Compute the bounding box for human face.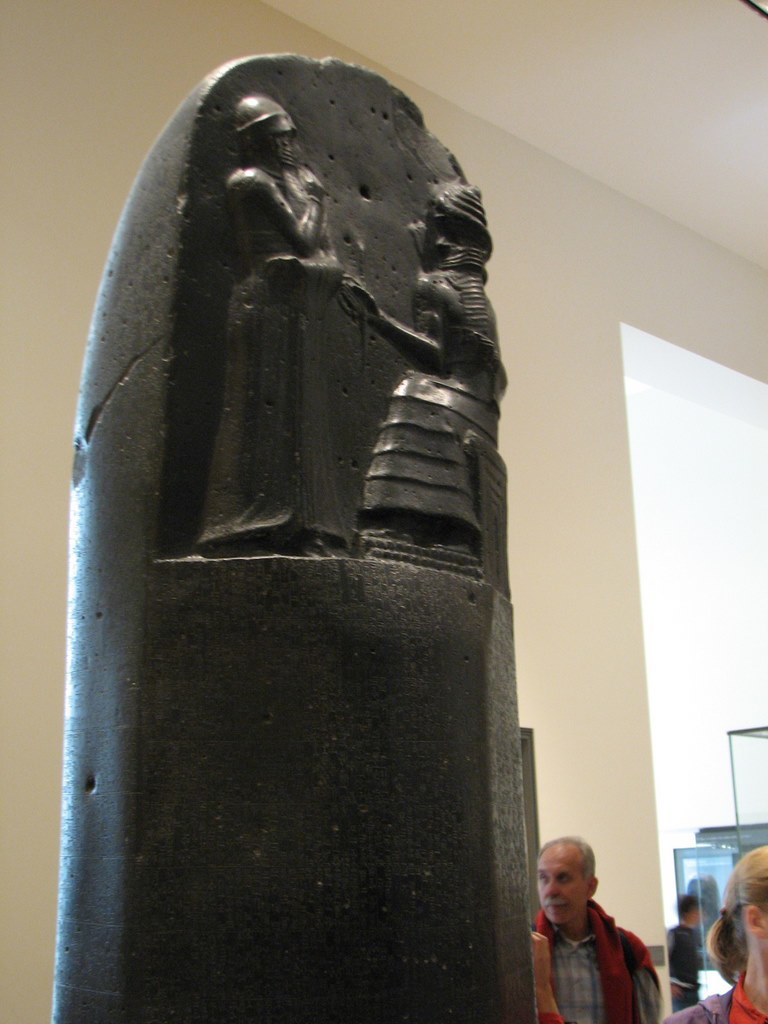
529 835 591 920.
